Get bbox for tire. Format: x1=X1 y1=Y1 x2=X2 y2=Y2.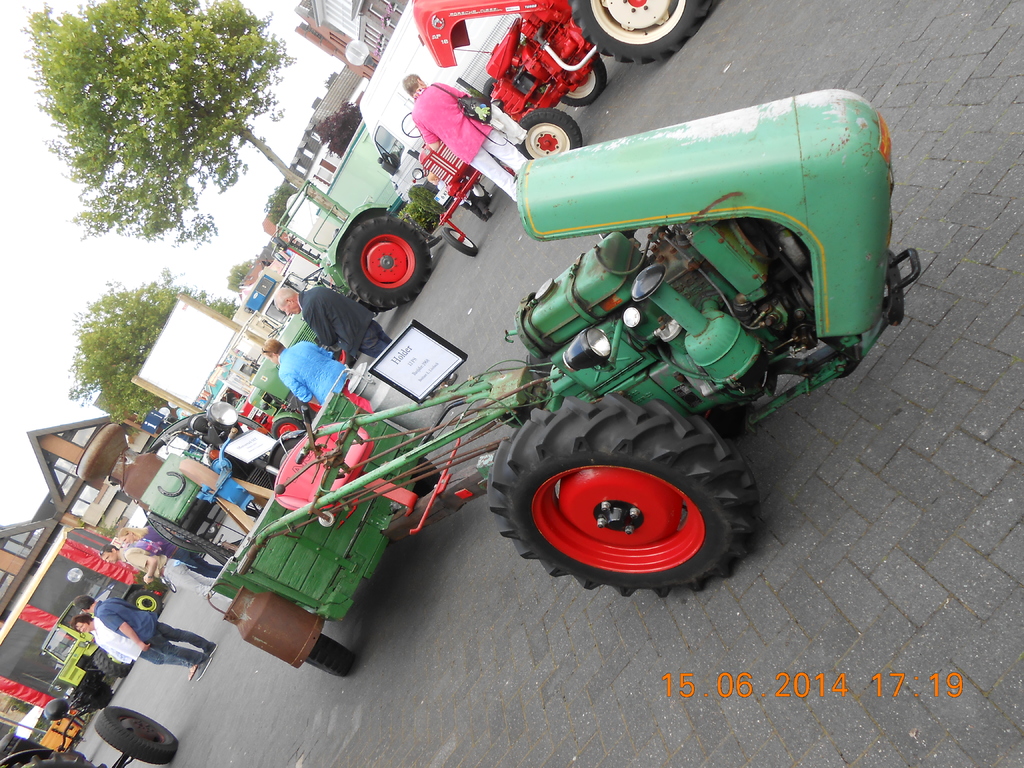
x1=94 y1=707 x2=181 y2=765.
